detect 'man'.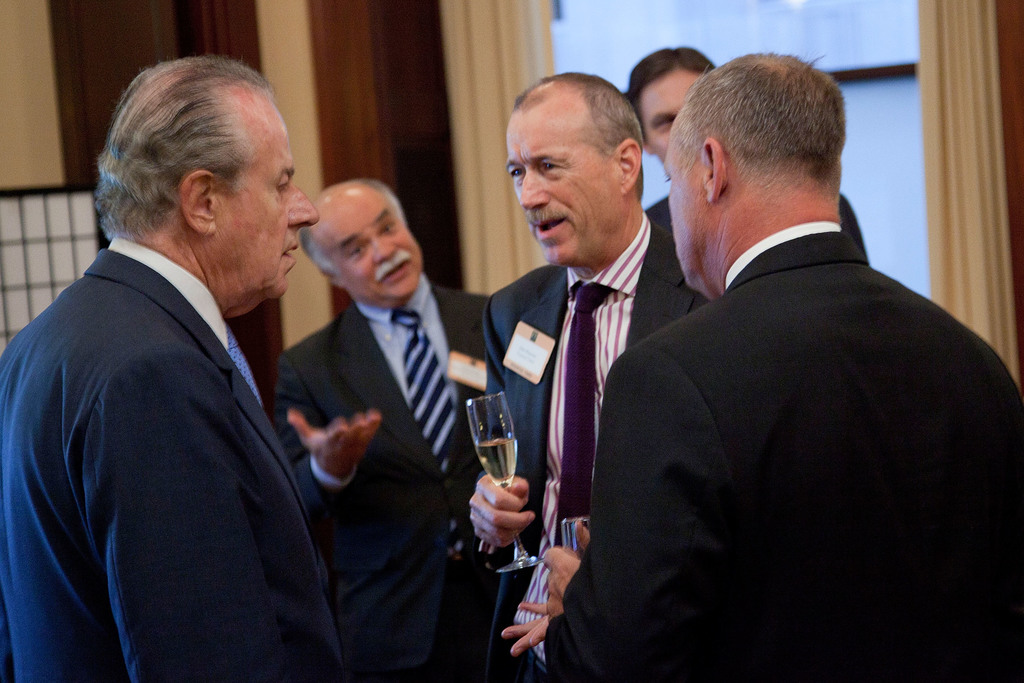
Detected at {"left": 570, "top": 52, "right": 1000, "bottom": 671}.
